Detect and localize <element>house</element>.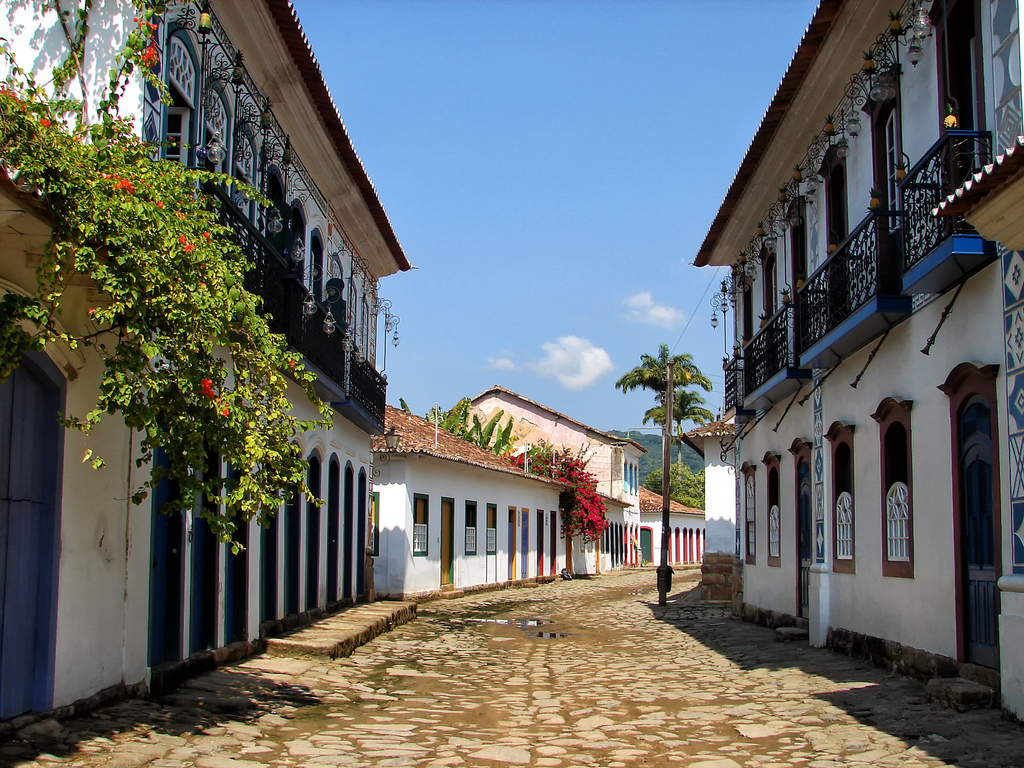
Localized at Rect(640, 483, 703, 570).
